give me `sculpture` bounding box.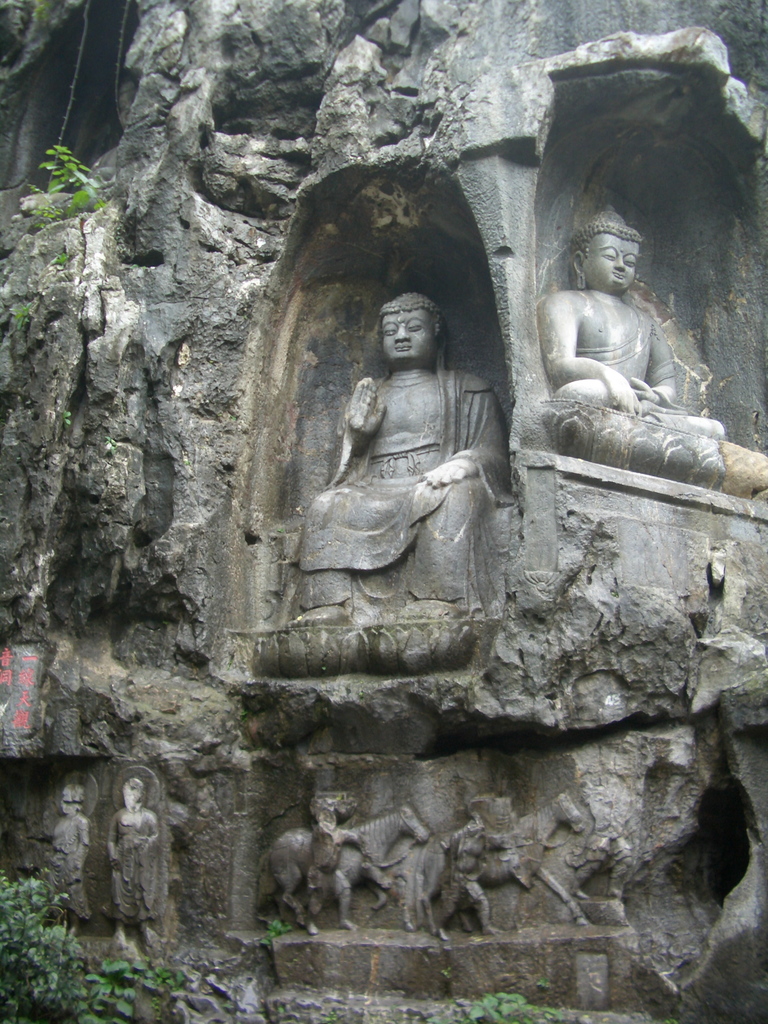
<bbox>417, 790, 583, 924</bbox>.
